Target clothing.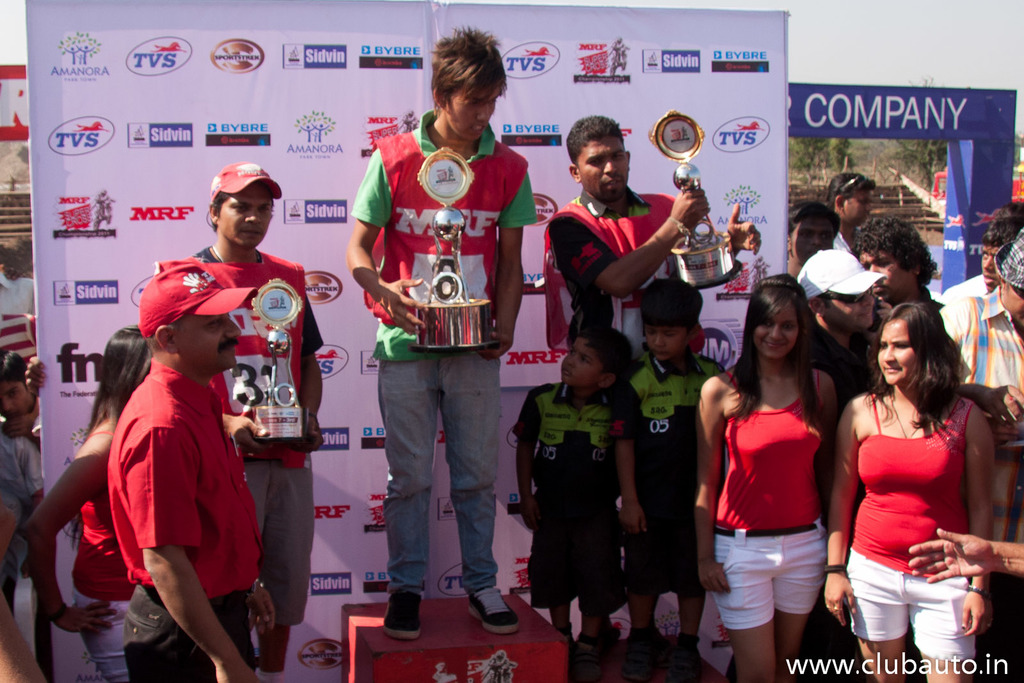
Target region: pyautogui.locateOnScreen(93, 357, 269, 682).
